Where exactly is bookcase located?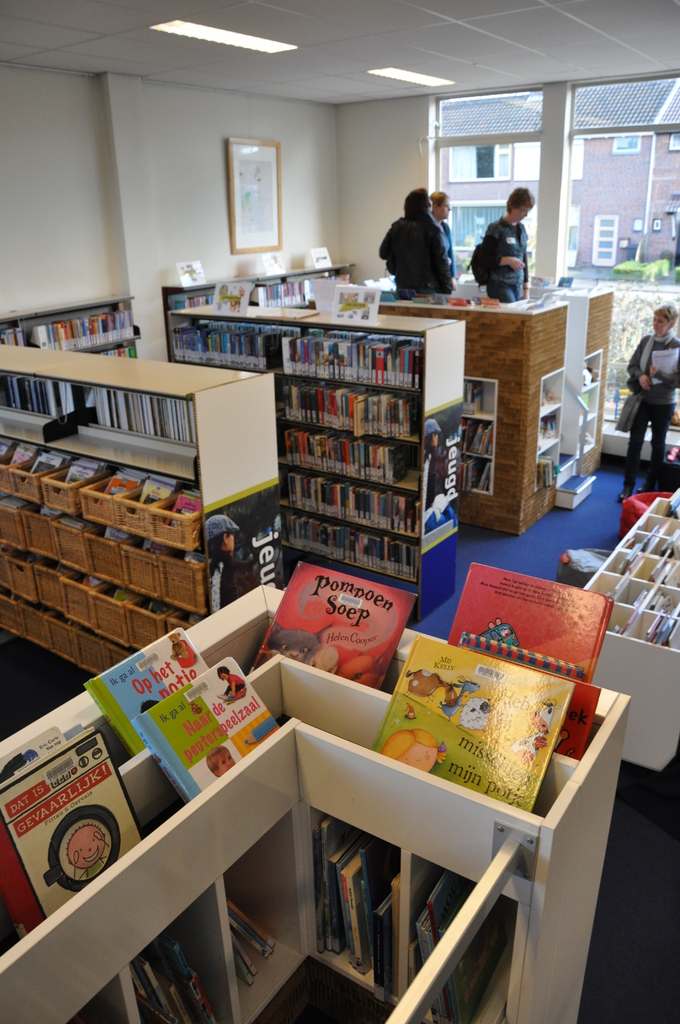
Its bounding box is (left=0, top=557, right=636, bottom=1023).
